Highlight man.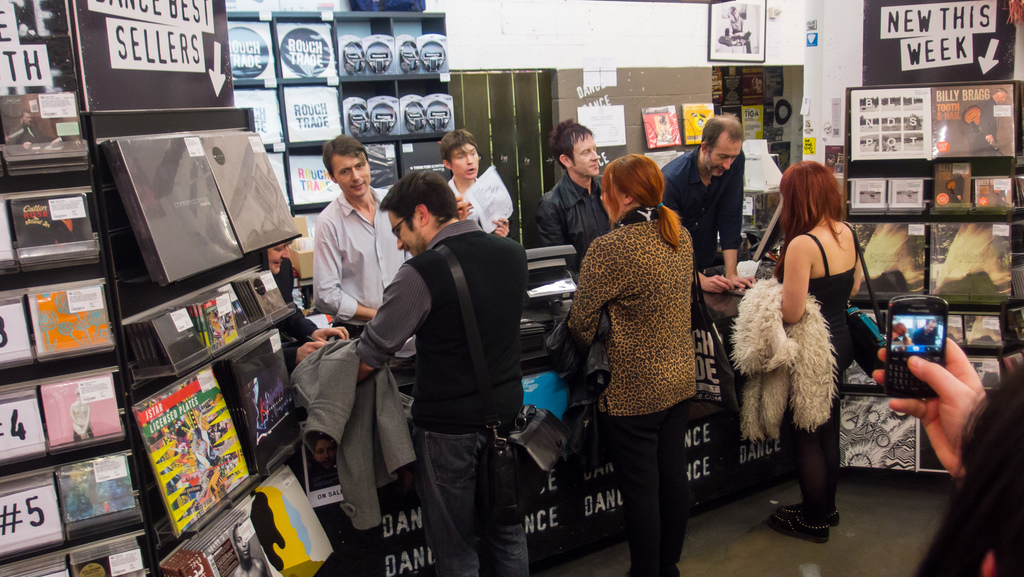
Highlighted region: 532,117,609,282.
